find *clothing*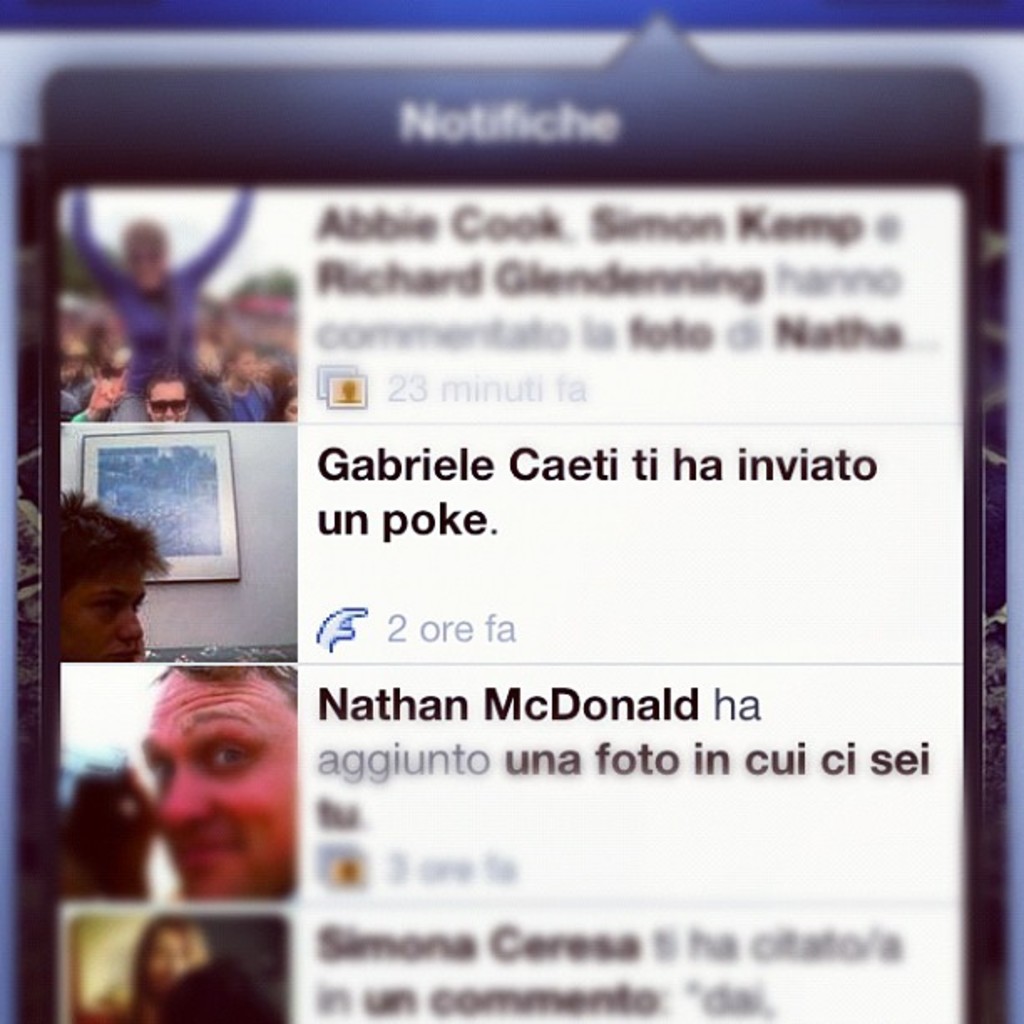
bbox=(219, 378, 276, 427)
